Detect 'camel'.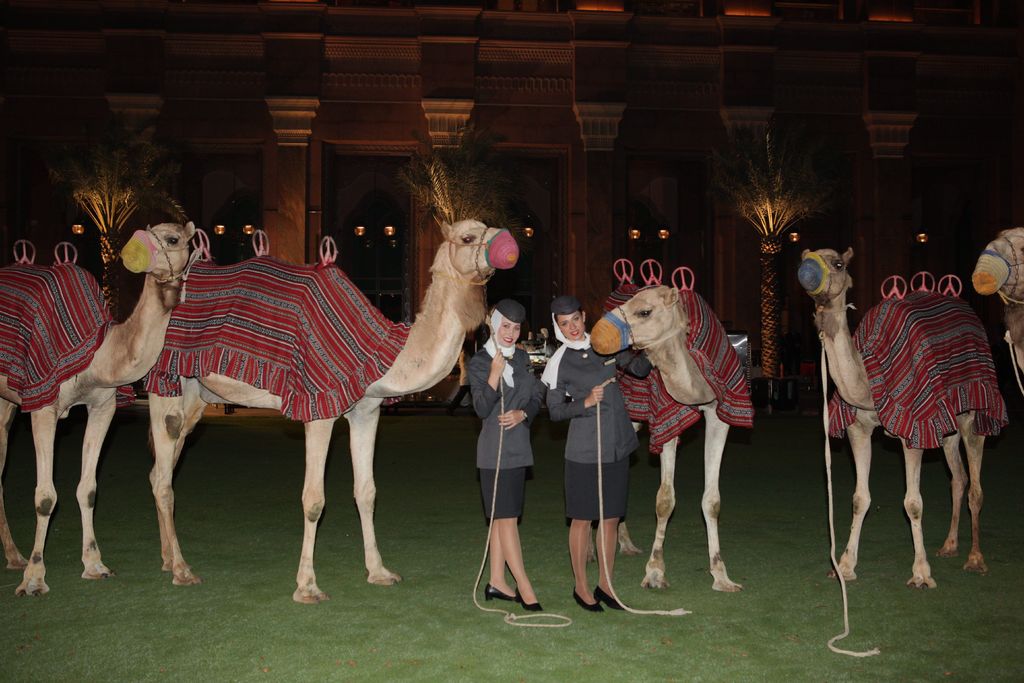
Detected at Rect(145, 215, 519, 599).
